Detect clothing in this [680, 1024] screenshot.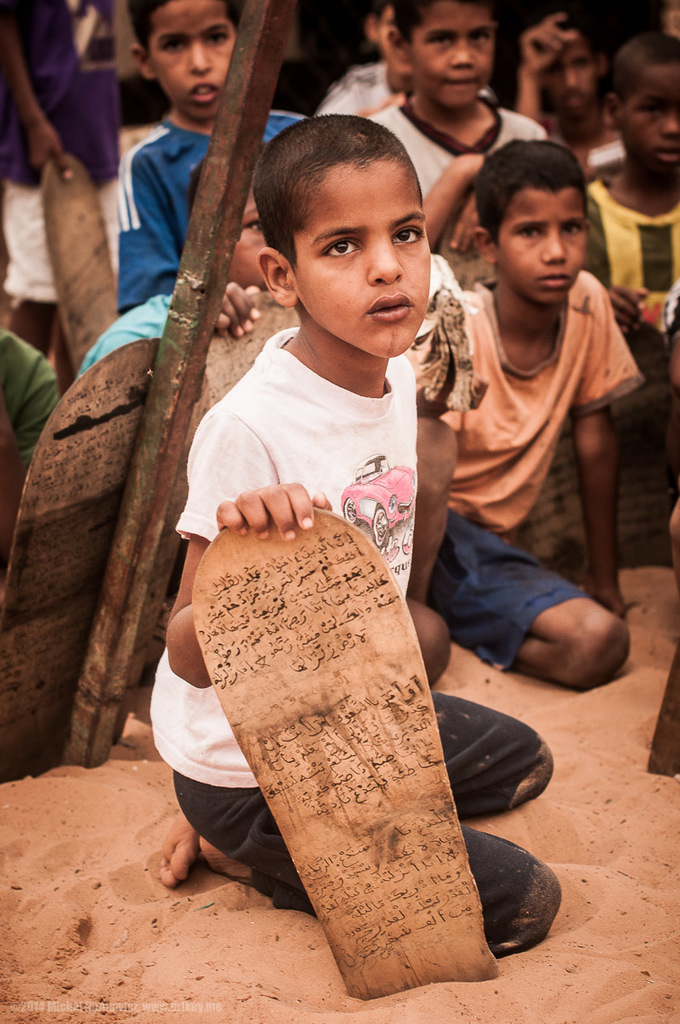
Detection: <box>141,329,563,960</box>.
